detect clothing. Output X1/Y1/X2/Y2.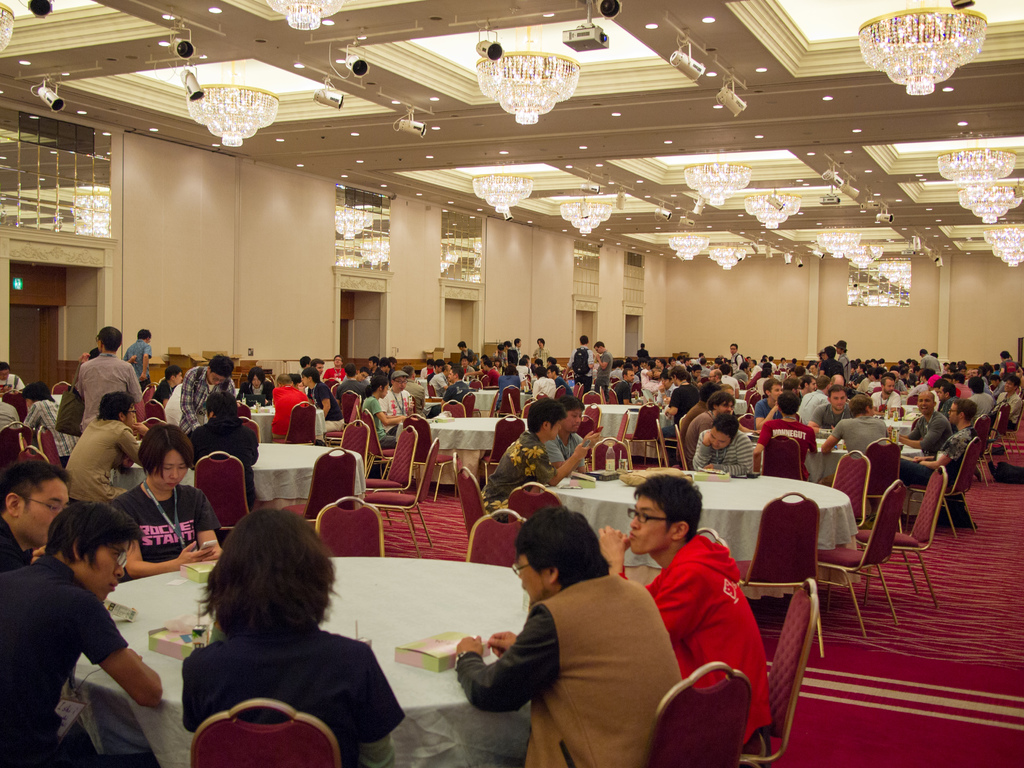
116/483/219/574.
